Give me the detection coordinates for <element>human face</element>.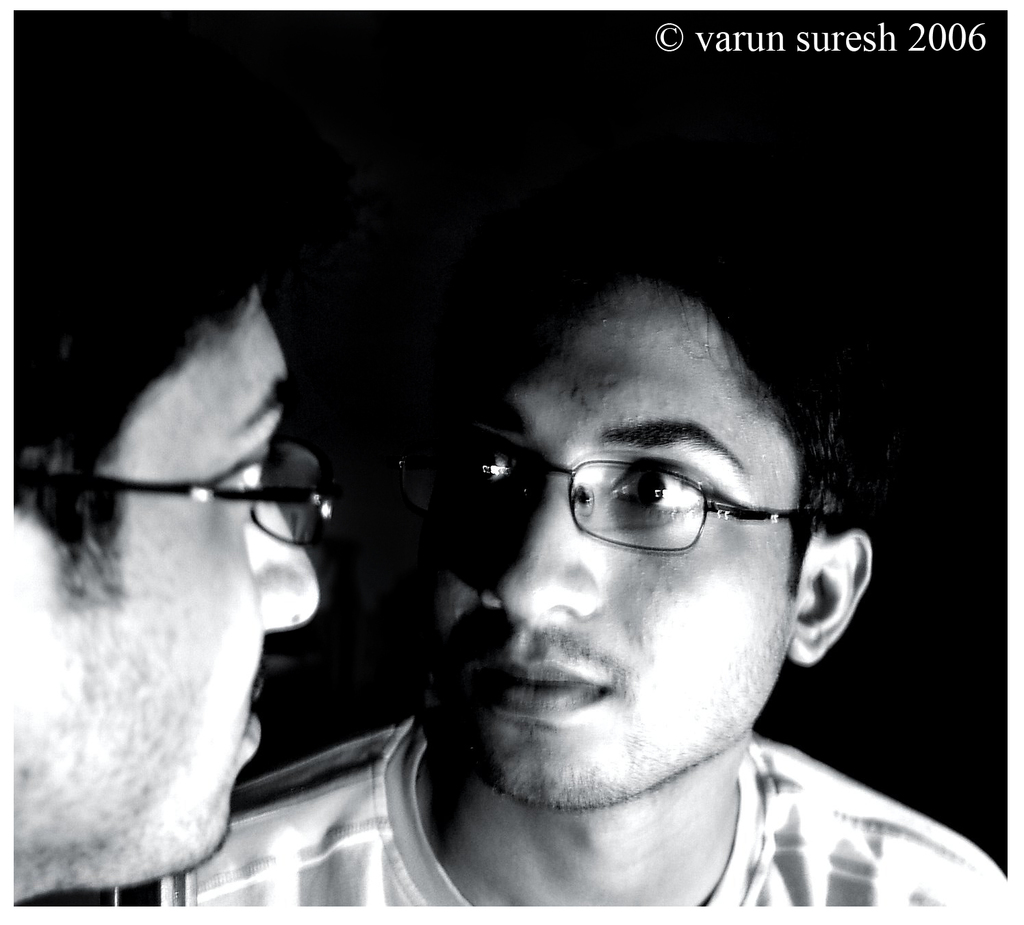
(394, 286, 810, 805).
